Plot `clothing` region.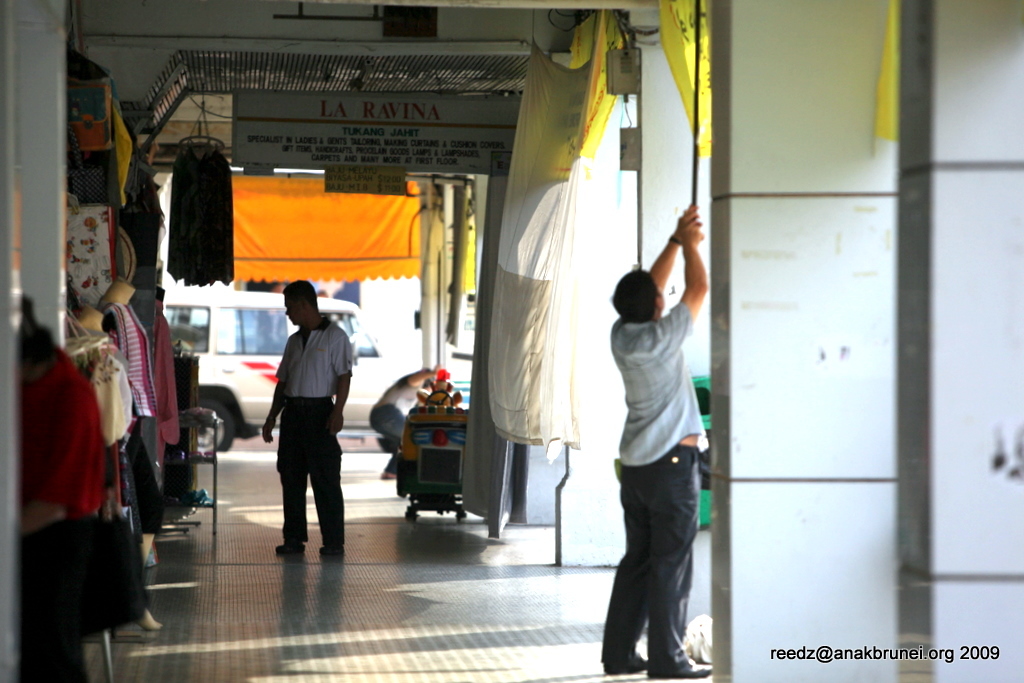
Plotted at x1=287, y1=400, x2=349, y2=546.
